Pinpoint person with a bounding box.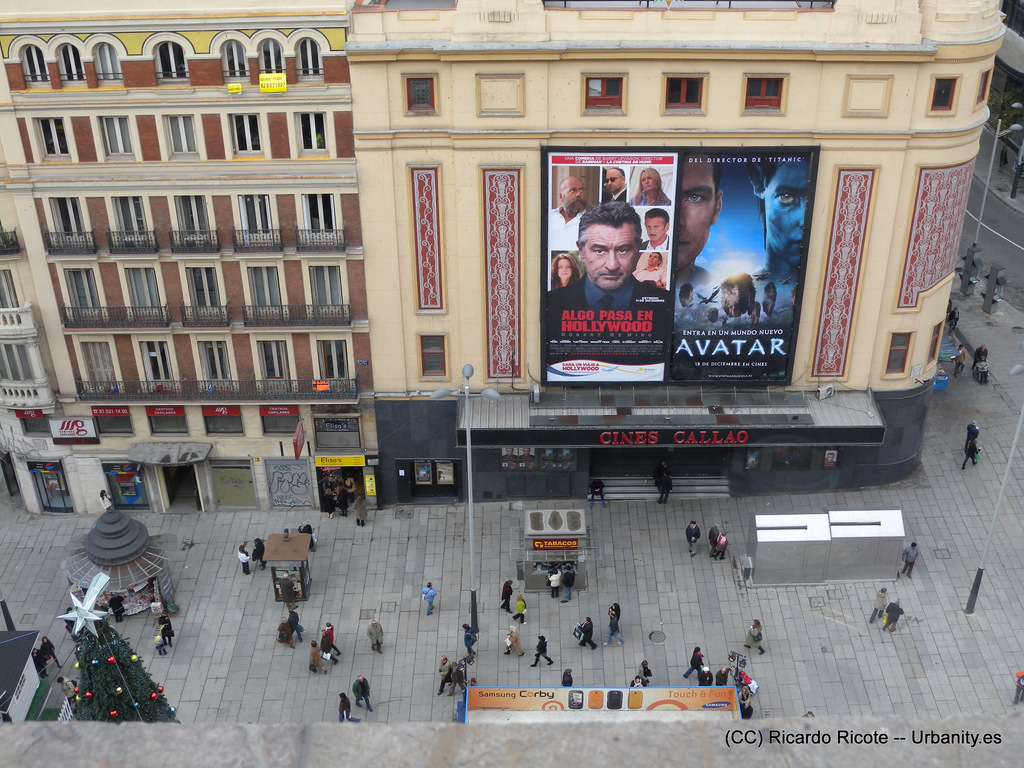
470,675,477,688.
